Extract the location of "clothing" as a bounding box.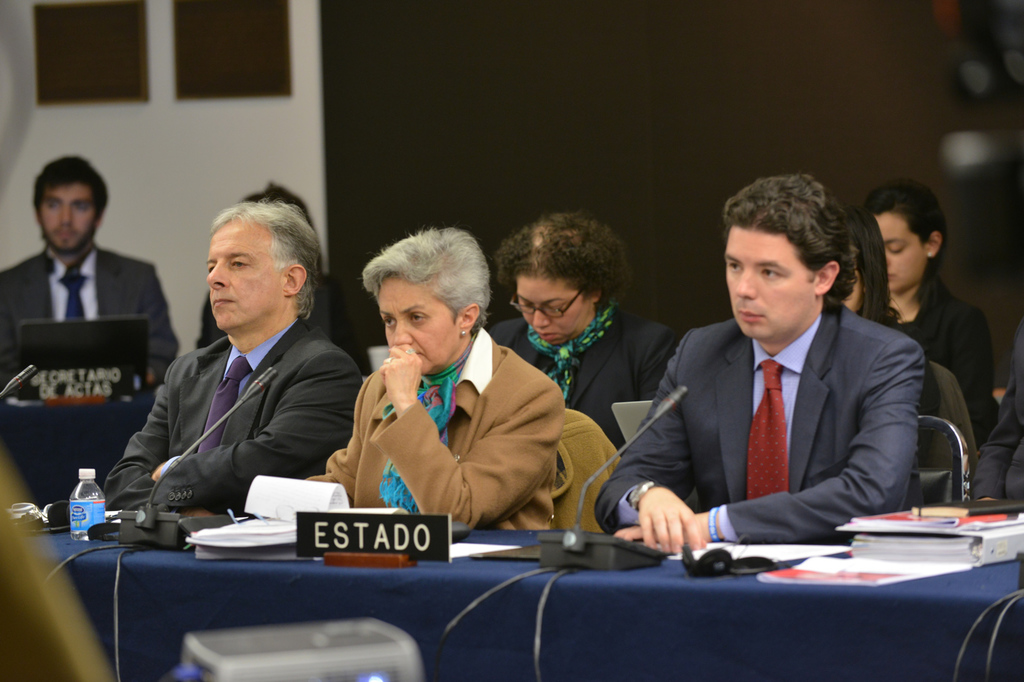
(484,300,677,459).
